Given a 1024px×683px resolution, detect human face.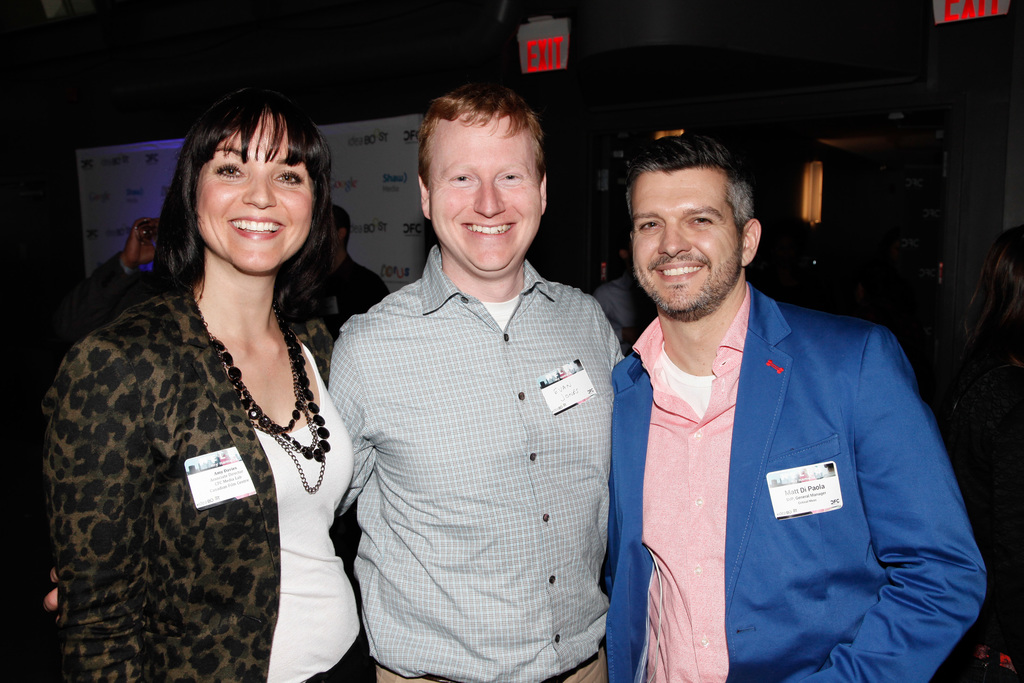
<bbox>200, 126, 311, 274</bbox>.
